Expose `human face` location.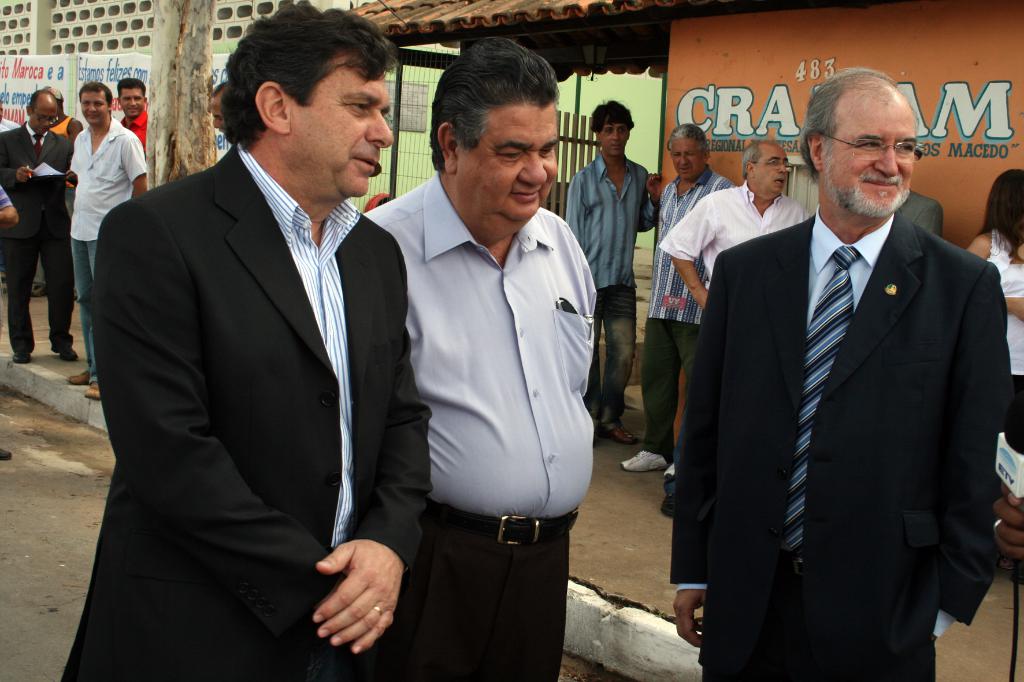
Exposed at box(821, 102, 916, 210).
